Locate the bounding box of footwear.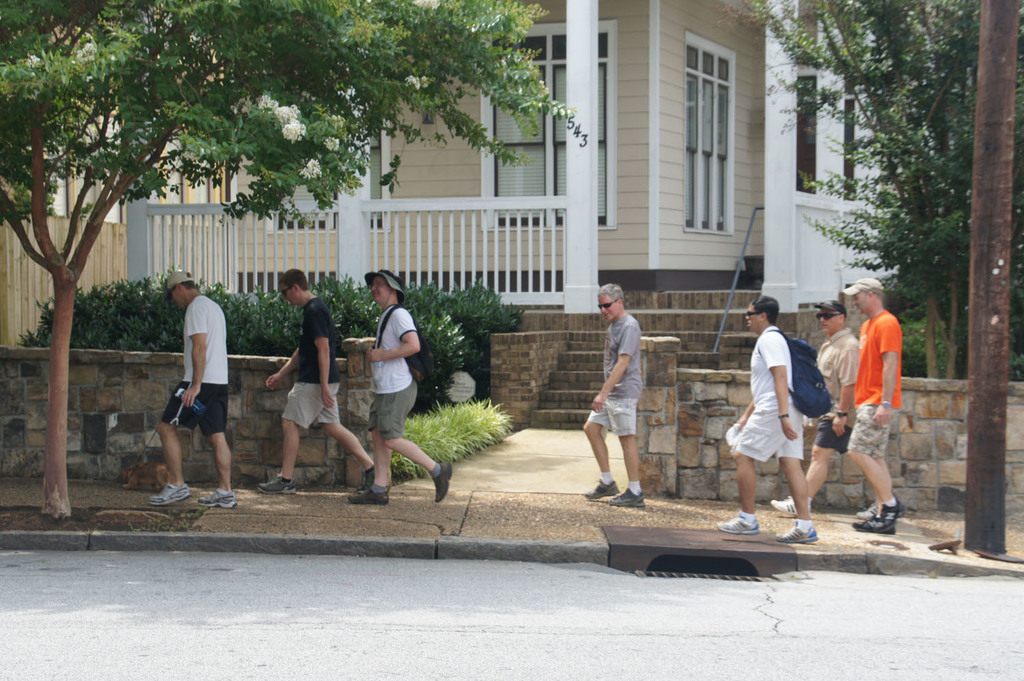
Bounding box: box(585, 480, 621, 499).
